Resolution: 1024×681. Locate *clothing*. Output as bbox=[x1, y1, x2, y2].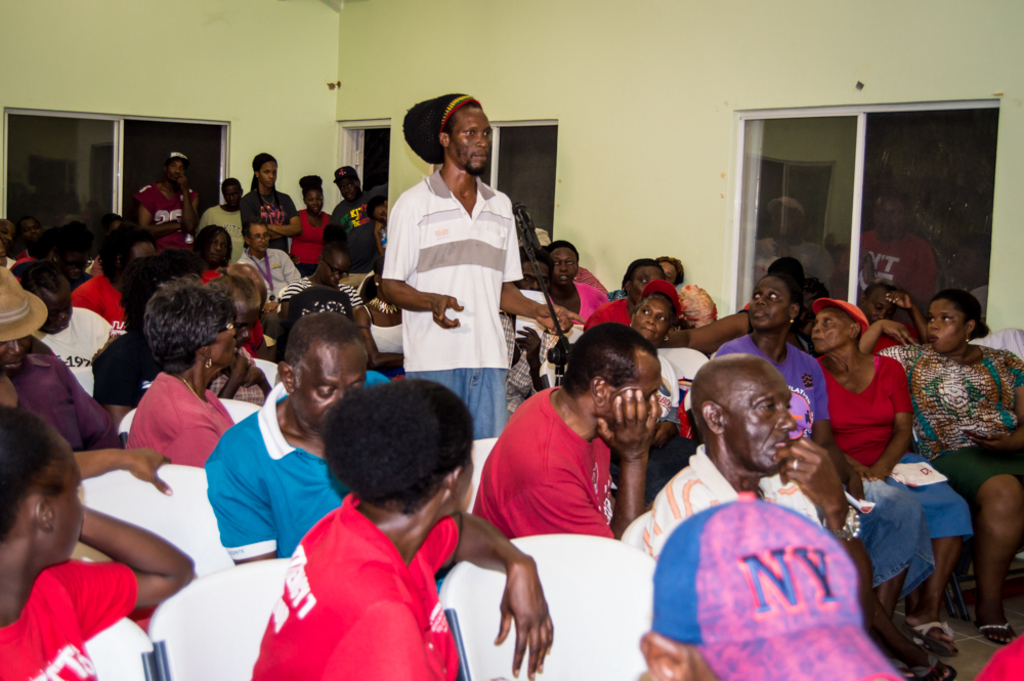
bbox=[476, 368, 615, 540].
